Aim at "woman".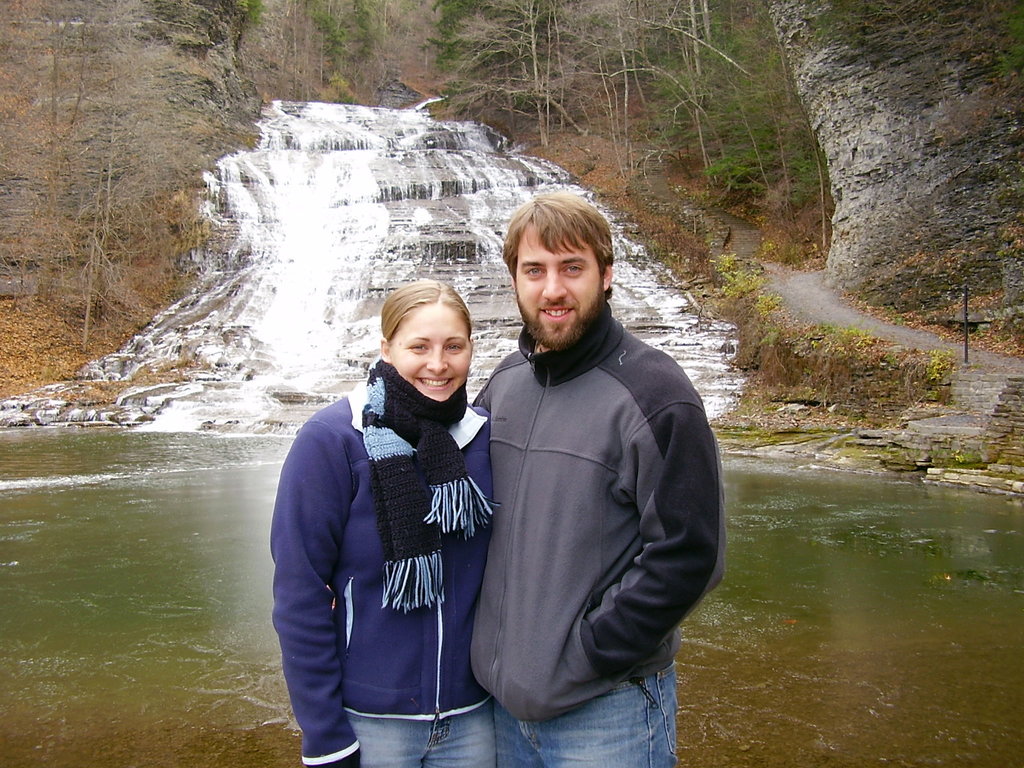
Aimed at box(270, 276, 493, 767).
